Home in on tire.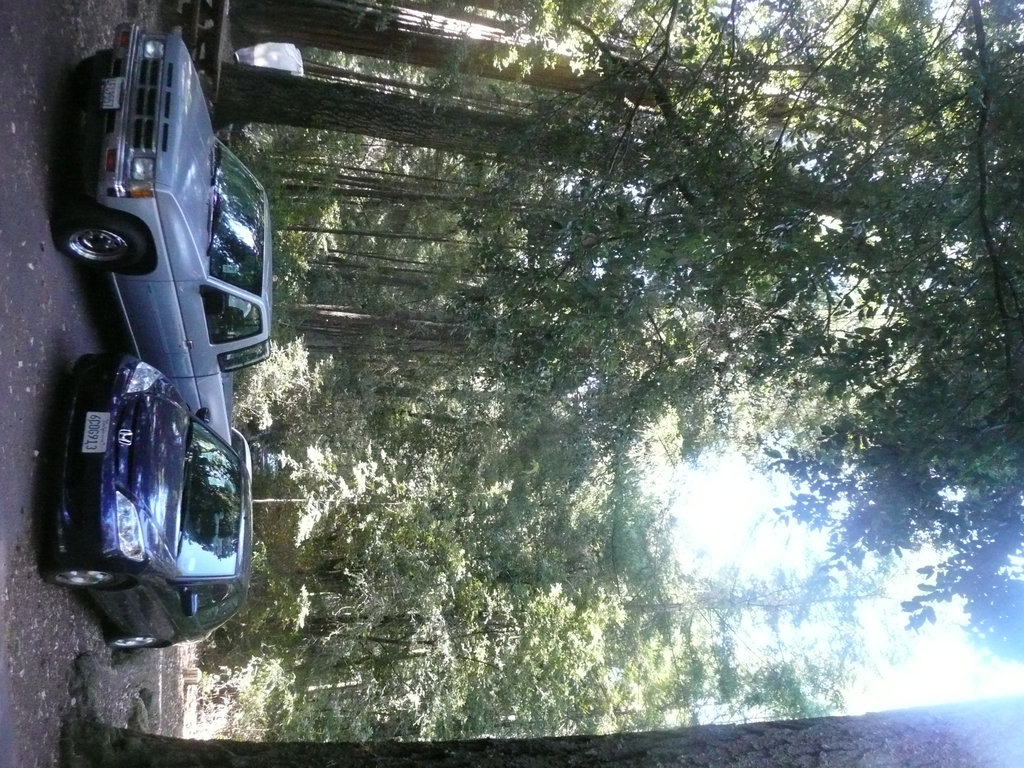
Homed in at <region>108, 634, 160, 654</region>.
